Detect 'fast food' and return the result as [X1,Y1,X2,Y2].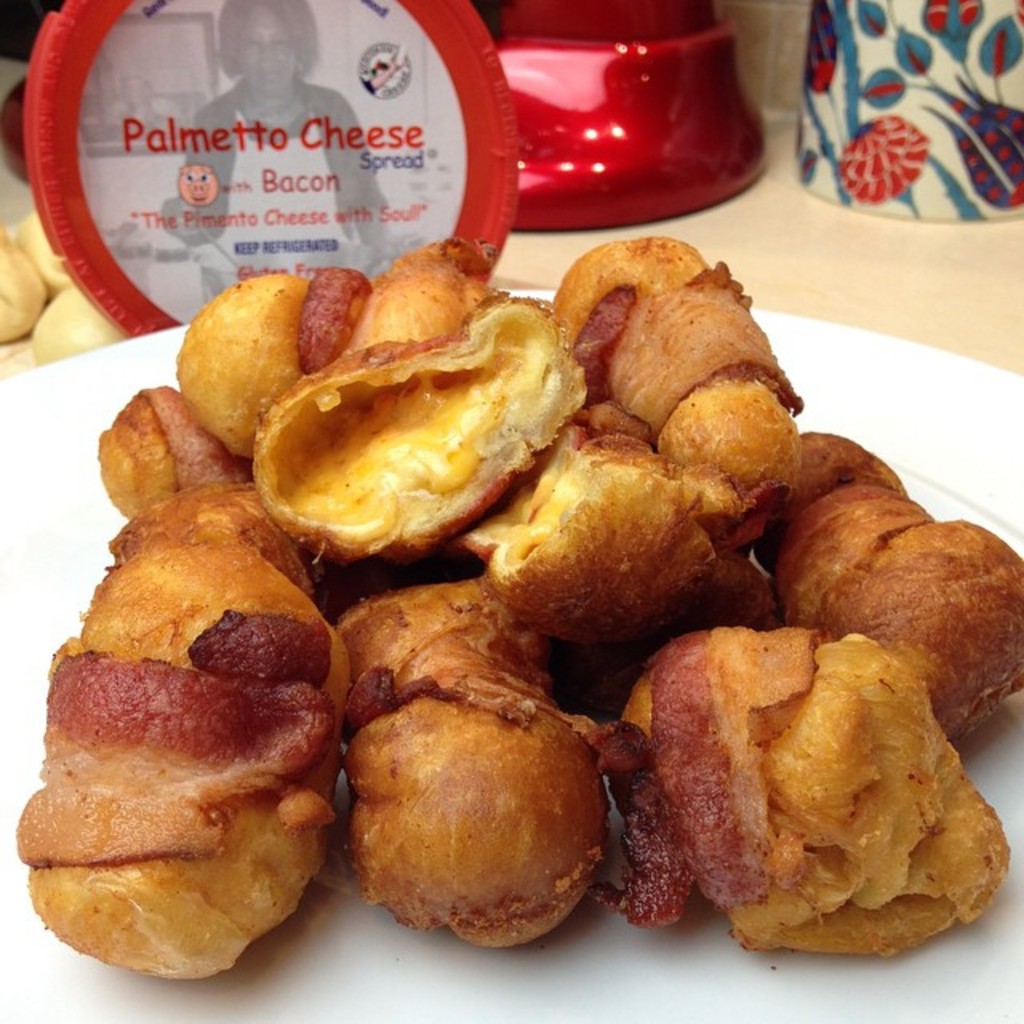
[30,472,384,997].
